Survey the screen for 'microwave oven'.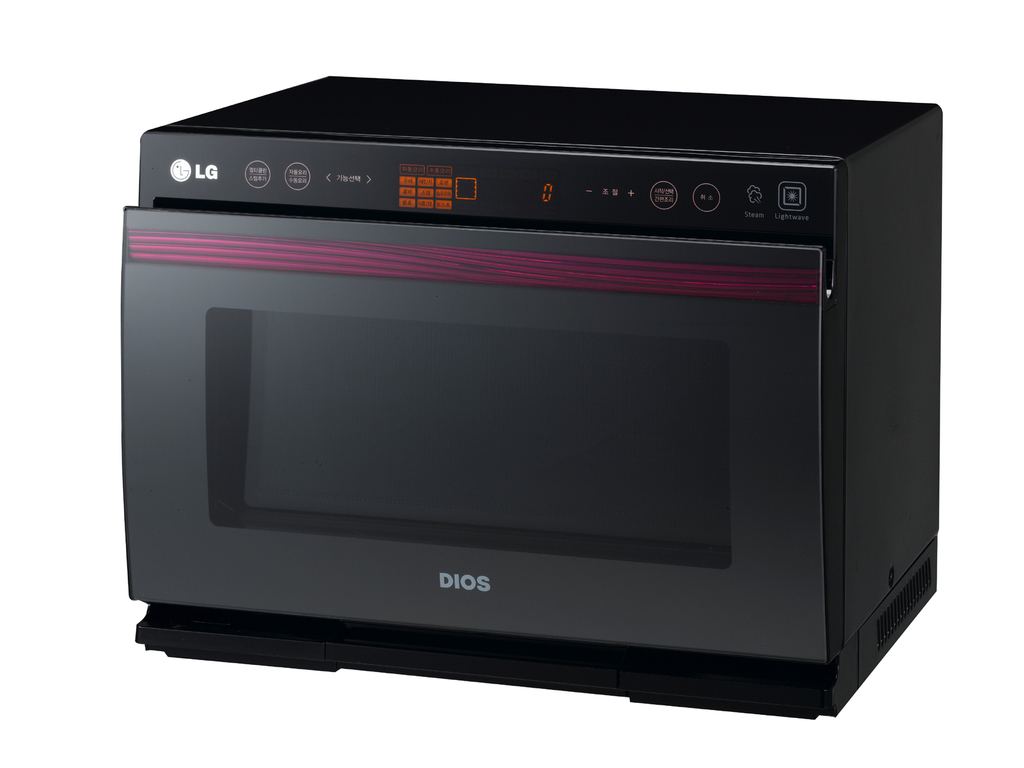
Survey found: box(118, 77, 938, 680).
